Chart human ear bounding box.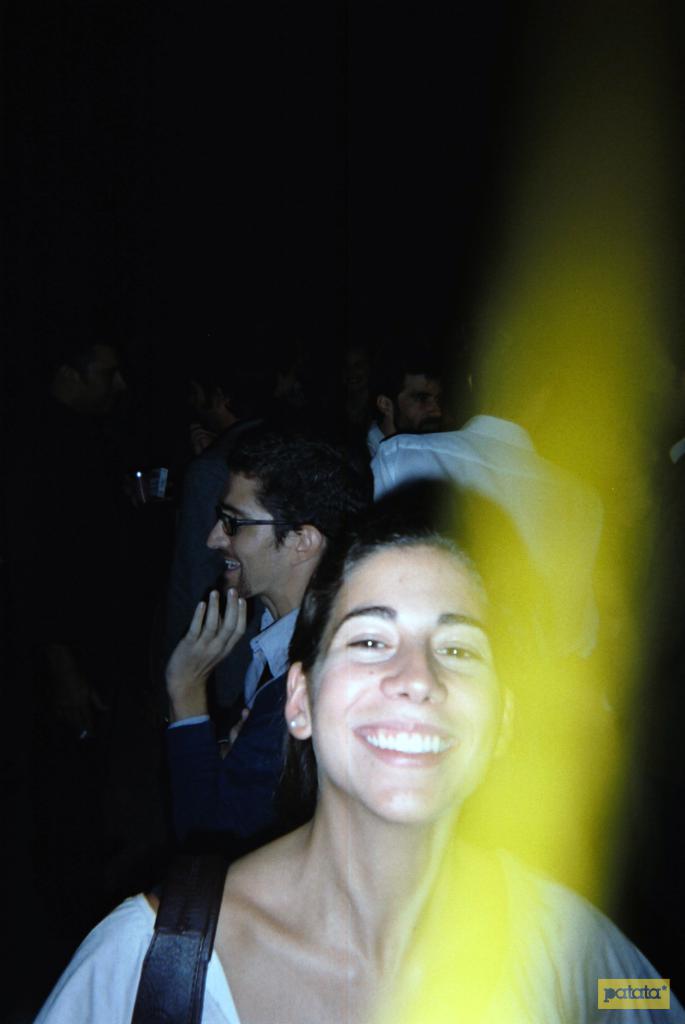
Charted: 282:665:314:740.
